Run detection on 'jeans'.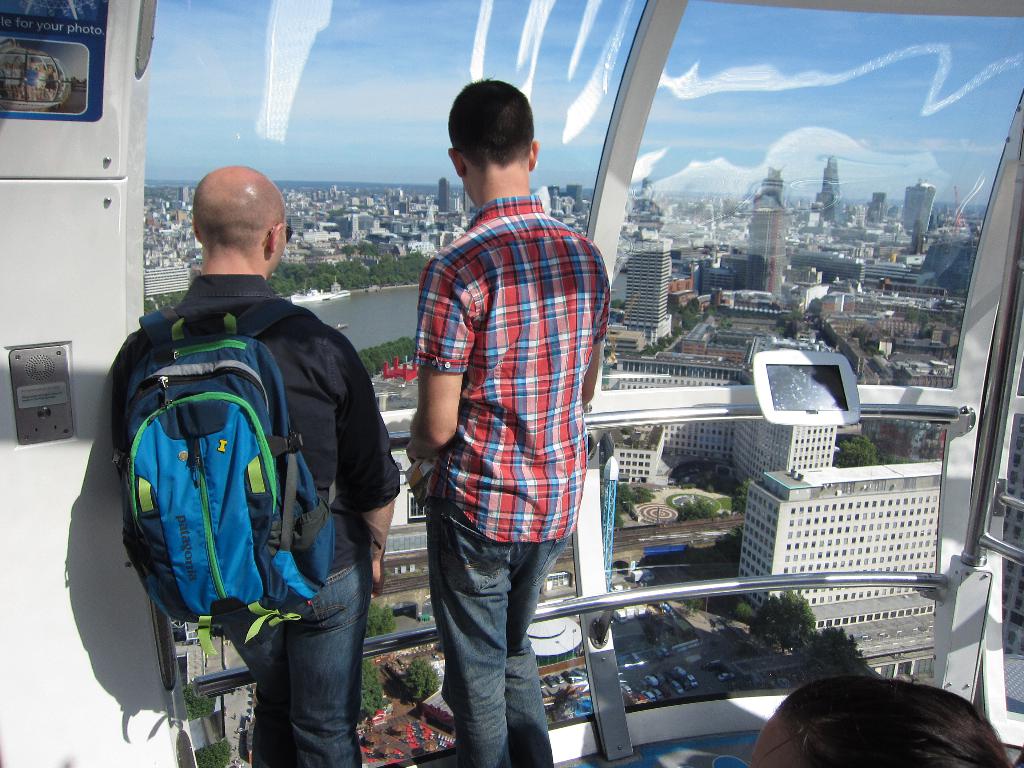
Result: 220:549:372:767.
